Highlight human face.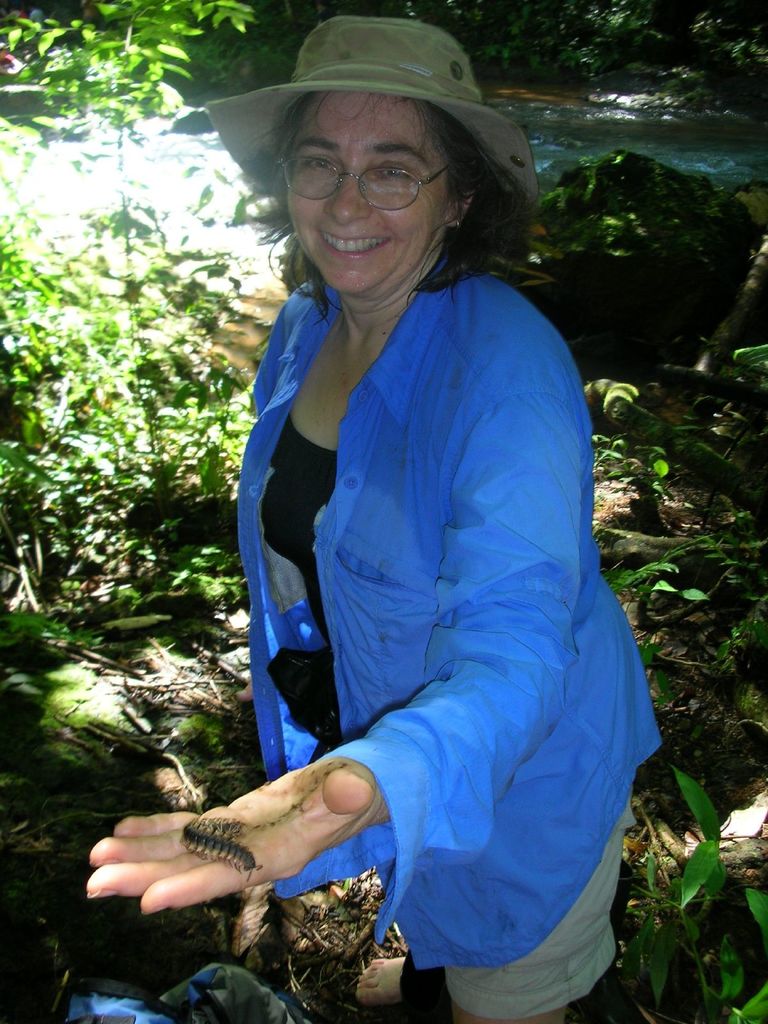
Highlighted region: detection(284, 93, 450, 292).
